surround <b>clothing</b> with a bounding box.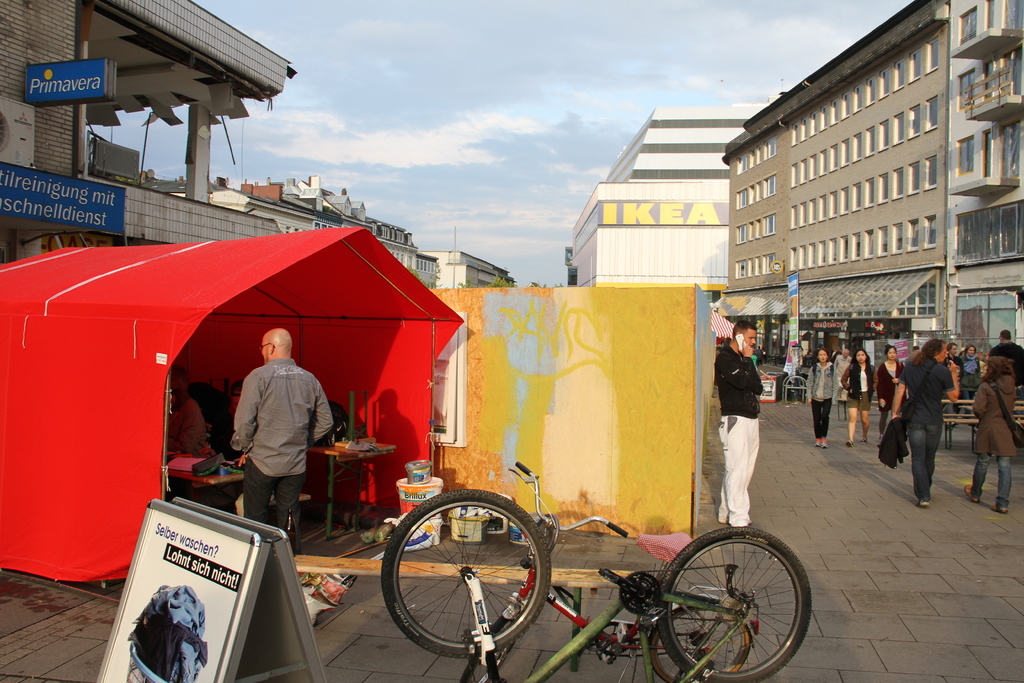
987:337:1023:382.
